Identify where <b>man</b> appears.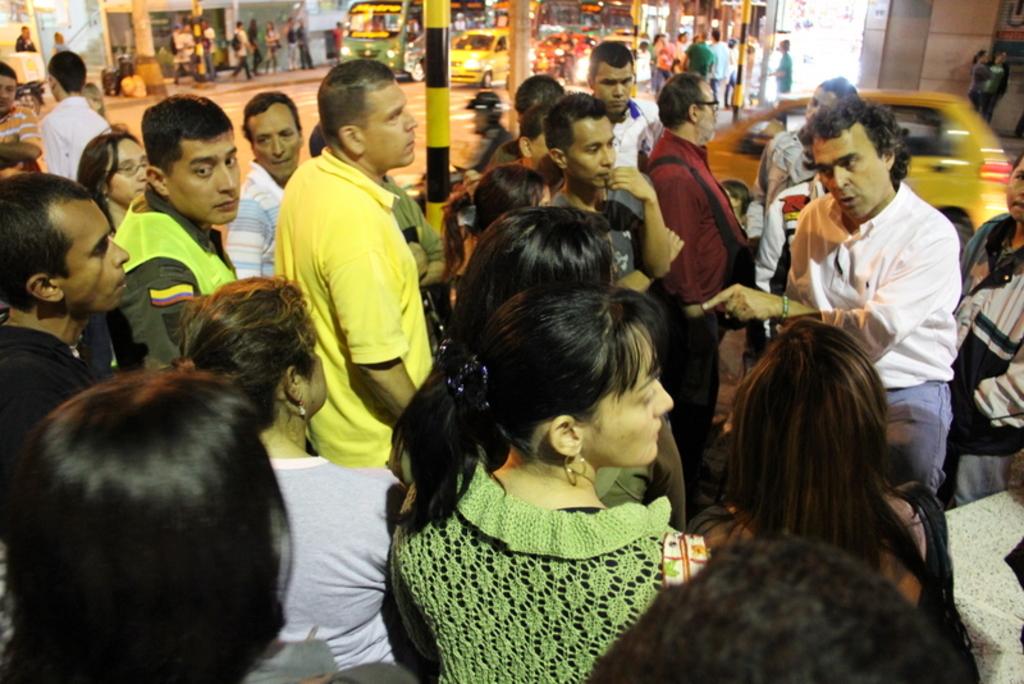
Appears at [x1=54, y1=27, x2=73, y2=60].
